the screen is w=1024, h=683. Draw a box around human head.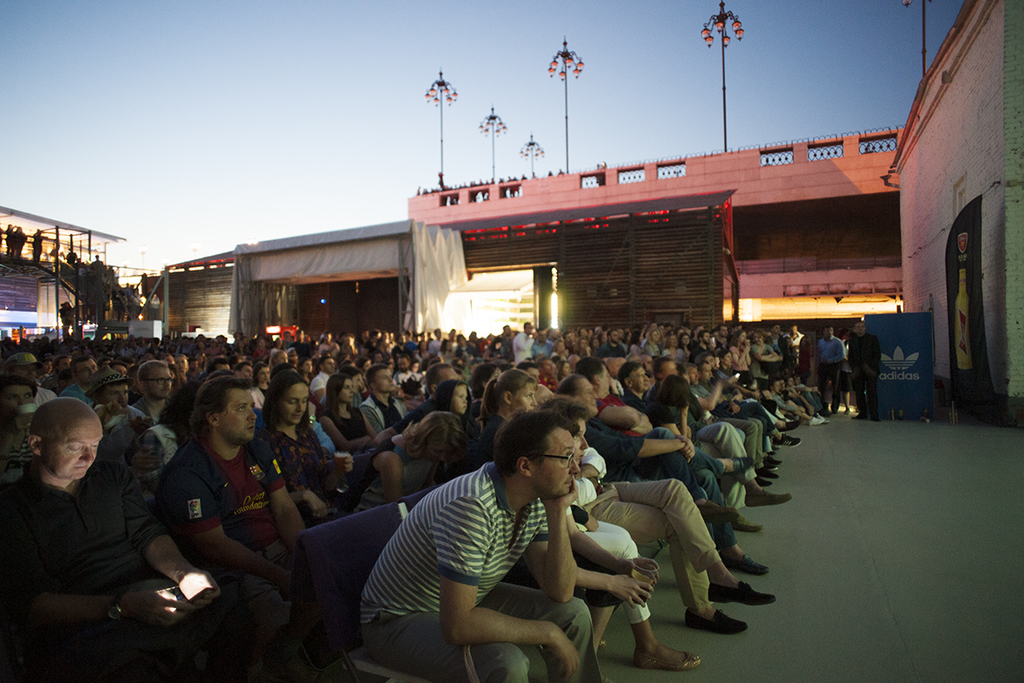
[0,380,37,414].
